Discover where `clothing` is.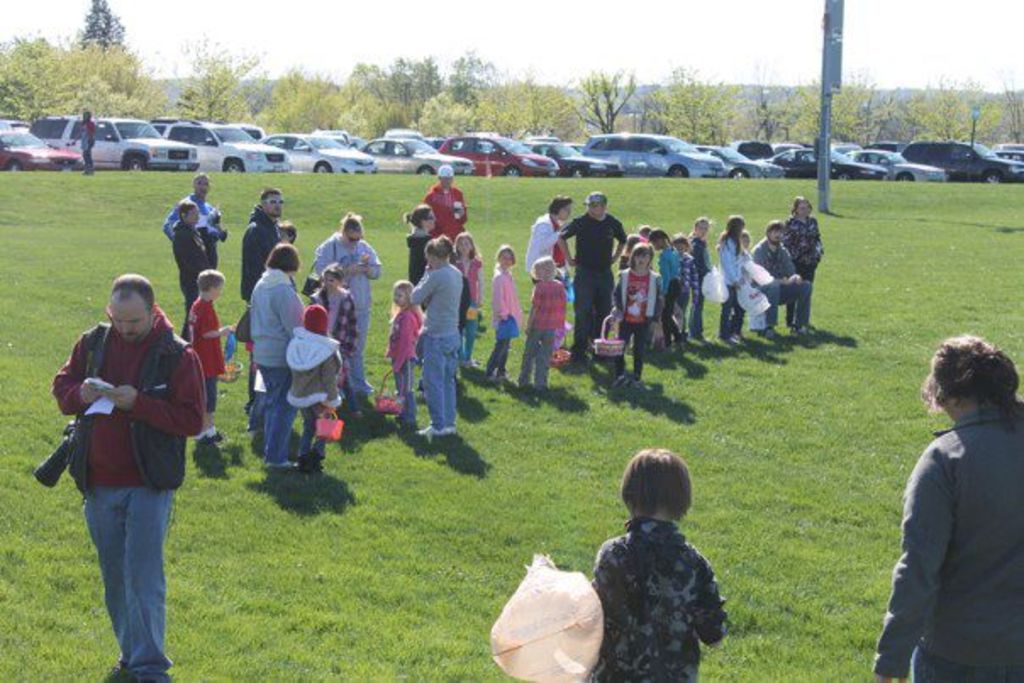
Discovered at select_region(753, 236, 810, 336).
